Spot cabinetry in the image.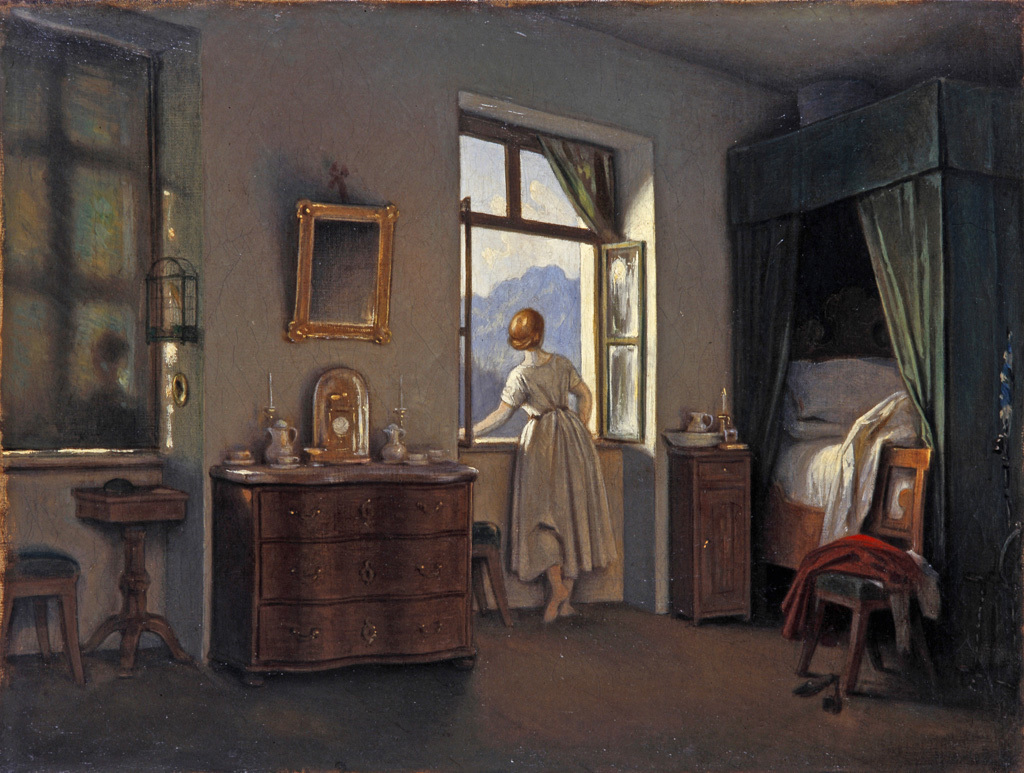
cabinetry found at 671:443:751:622.
